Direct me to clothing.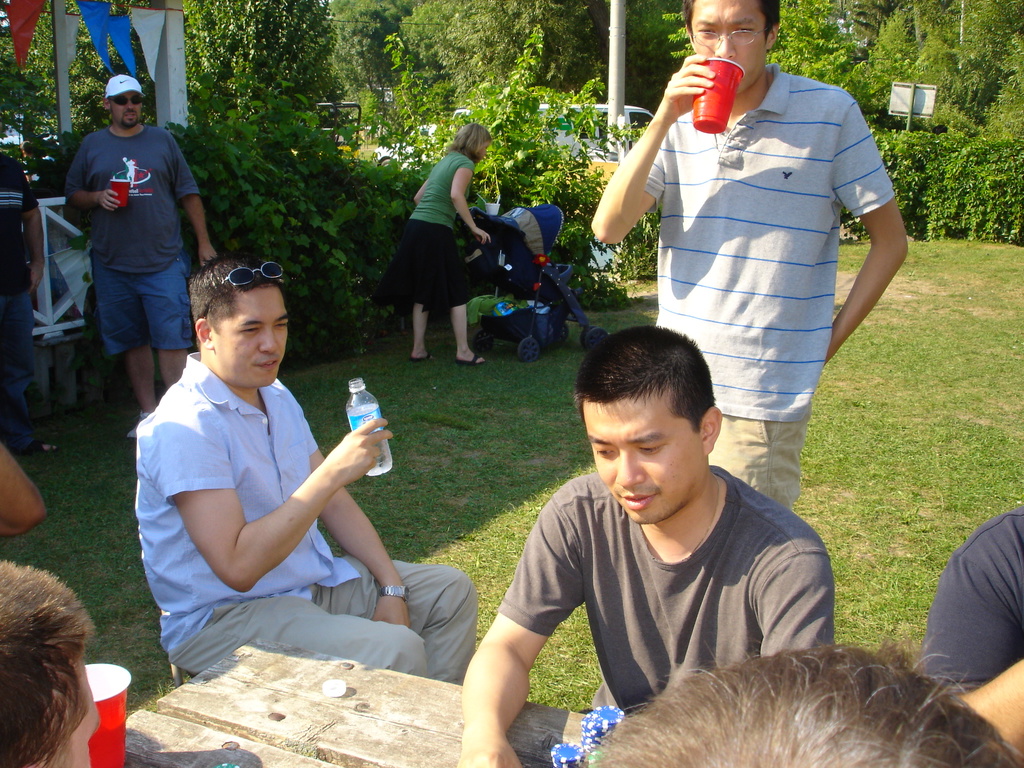
Direction: <box>376,149,476,309</box>.
